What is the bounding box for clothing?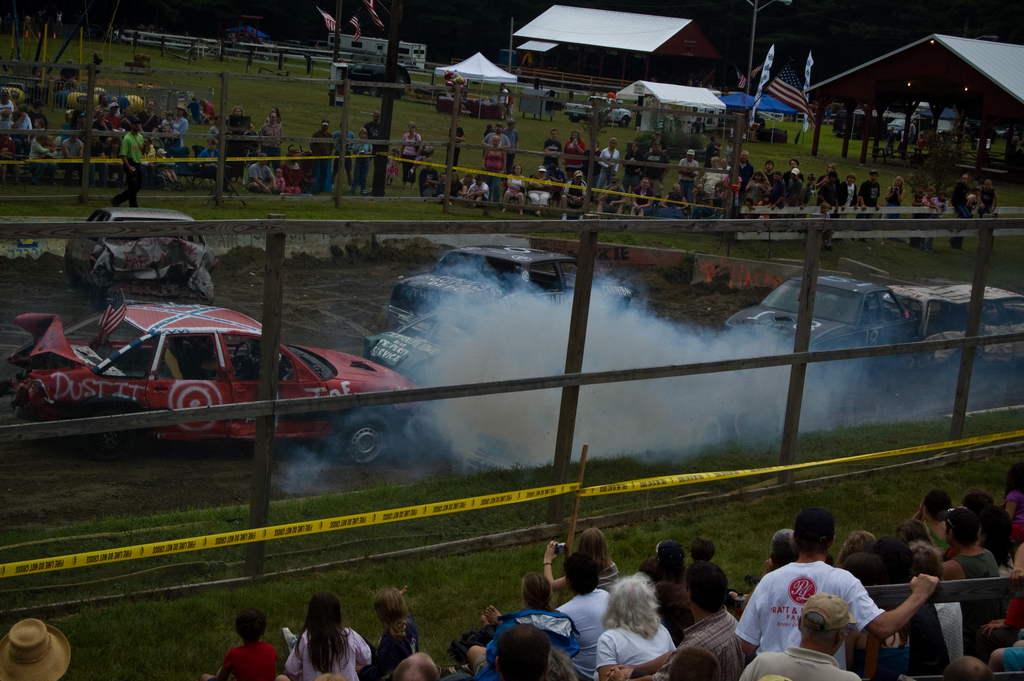
select_region(780, 177, 806, 205).
